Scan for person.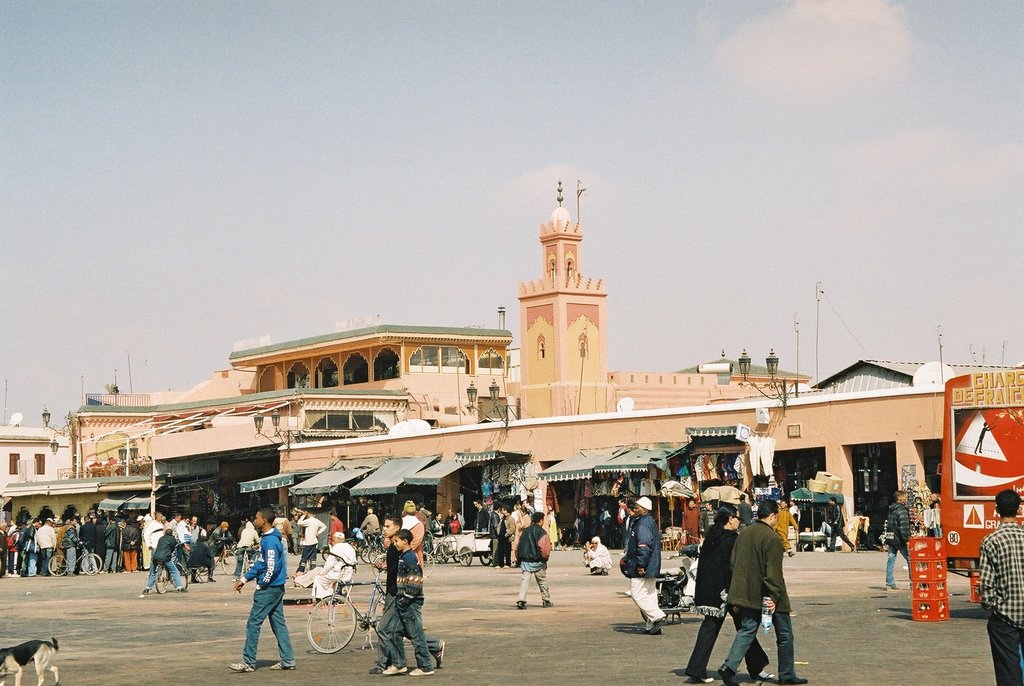
Scan result: Rect(977, 487, 1023, 685).
